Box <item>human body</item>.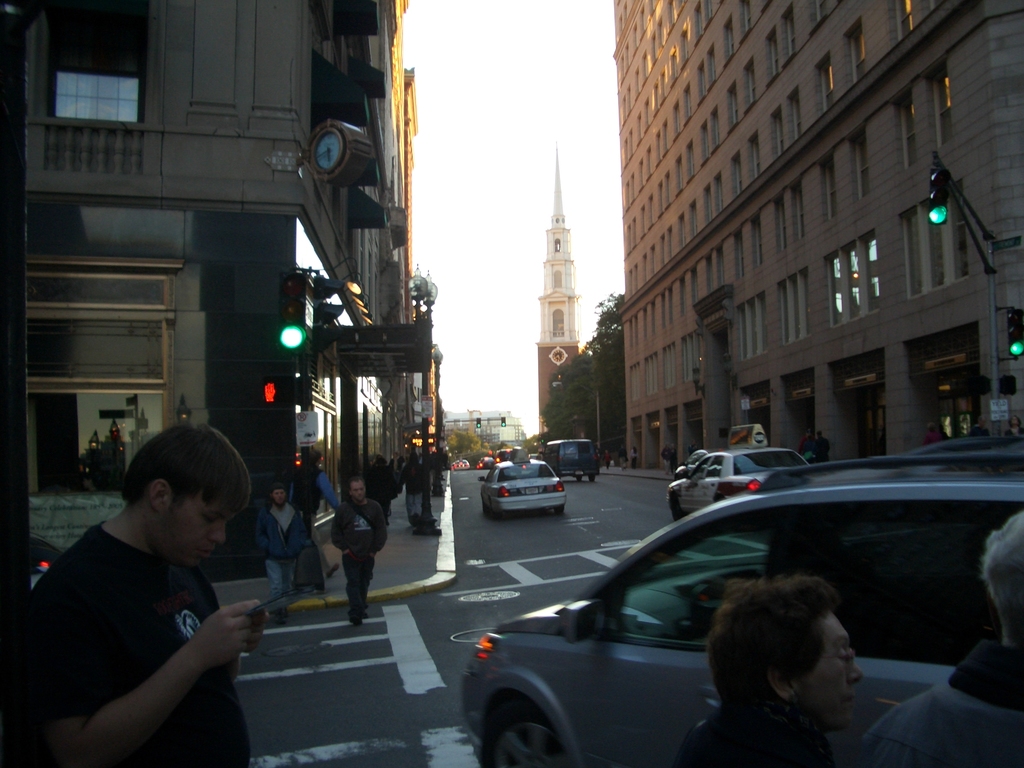
(x1=291, y1=467, x2=340, y2=577).
